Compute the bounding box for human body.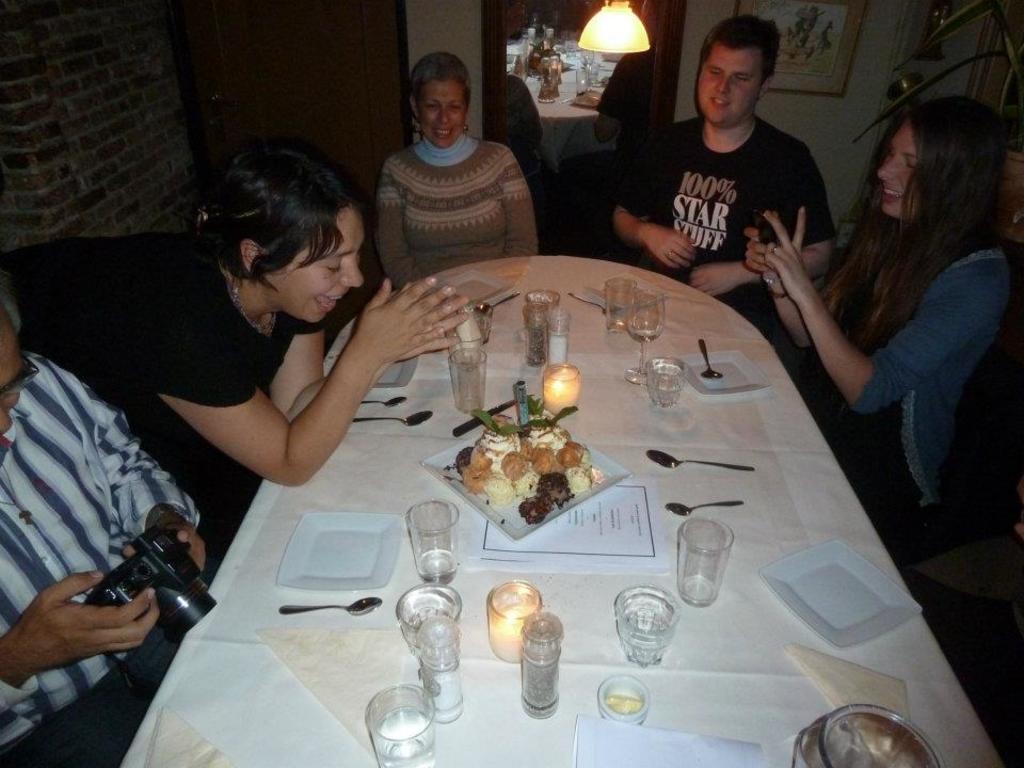
pyautogui.locateOnScreen(774, 85, 1001, 694).
